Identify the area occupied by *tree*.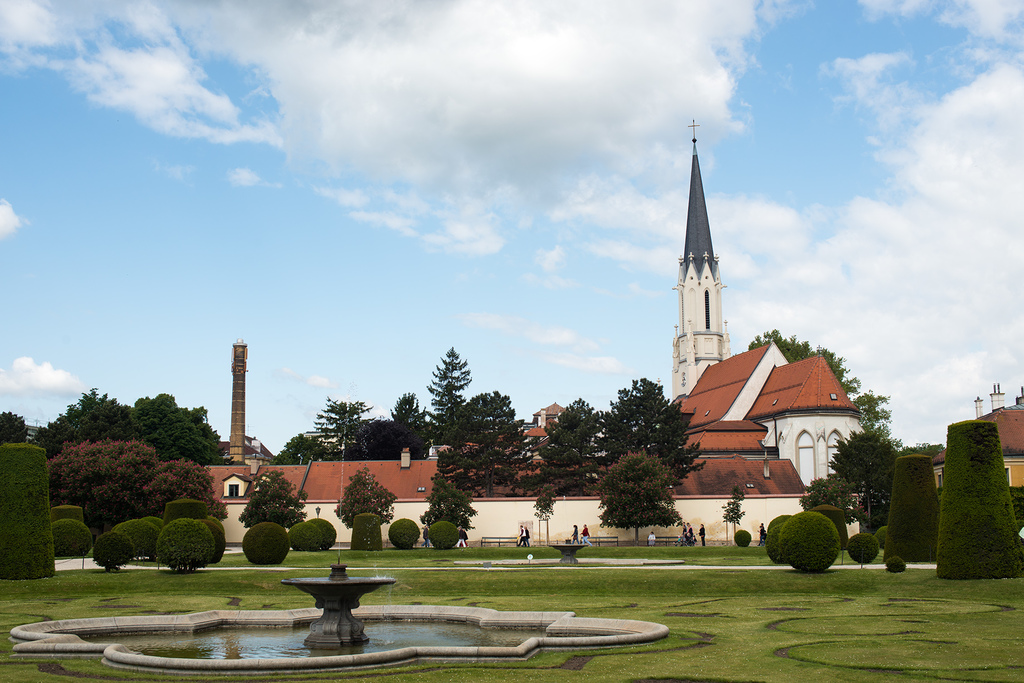
Area: <bbox>534, 391, 612, 499</bbox>.
